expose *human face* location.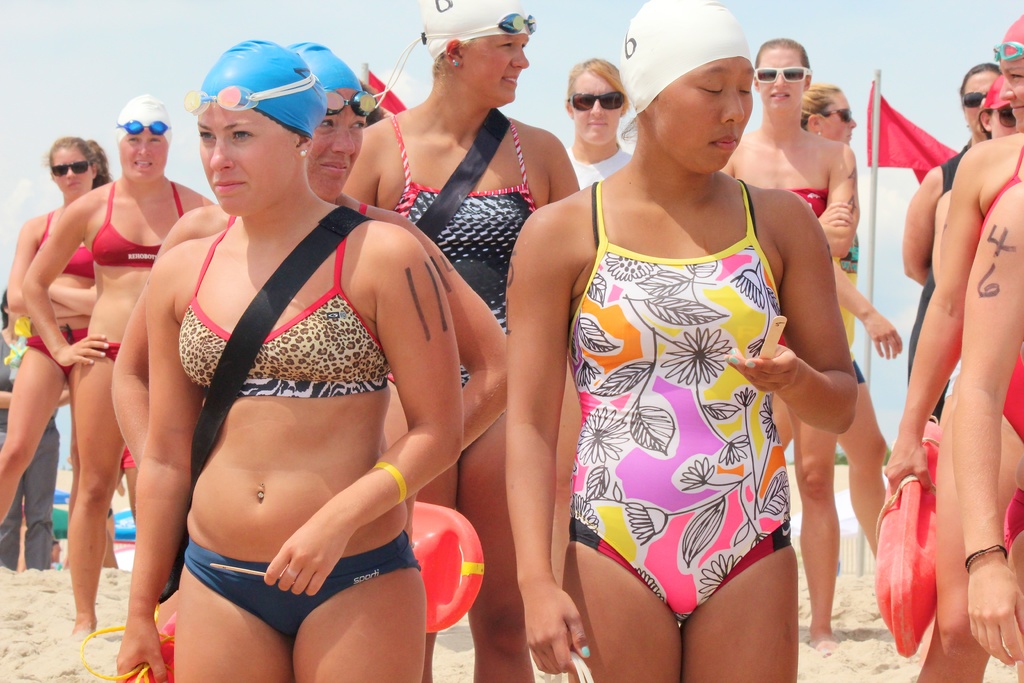
Exposed at <region>652, 54, 751, 170</region>.
